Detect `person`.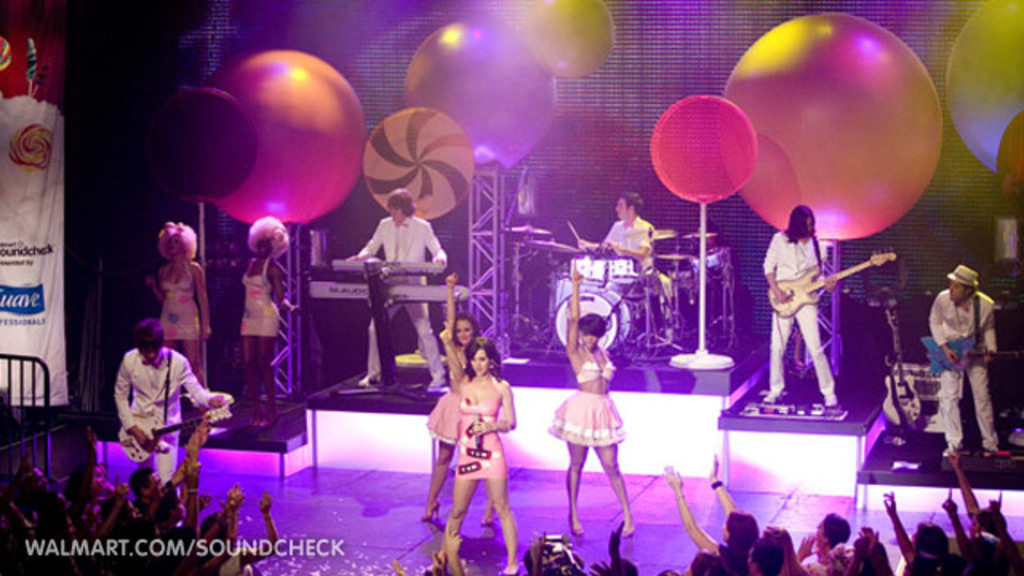
Detected at [x1=230, y1=211, x2=294, y2=434].
